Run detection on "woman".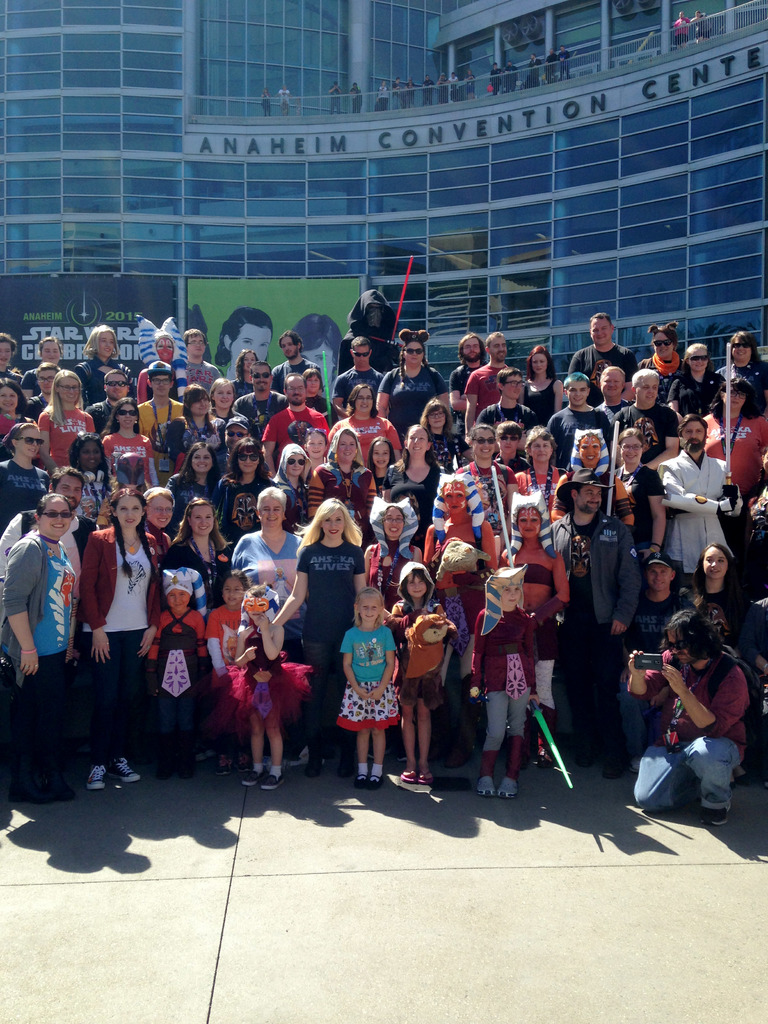
Result: [32,369,96,469].
